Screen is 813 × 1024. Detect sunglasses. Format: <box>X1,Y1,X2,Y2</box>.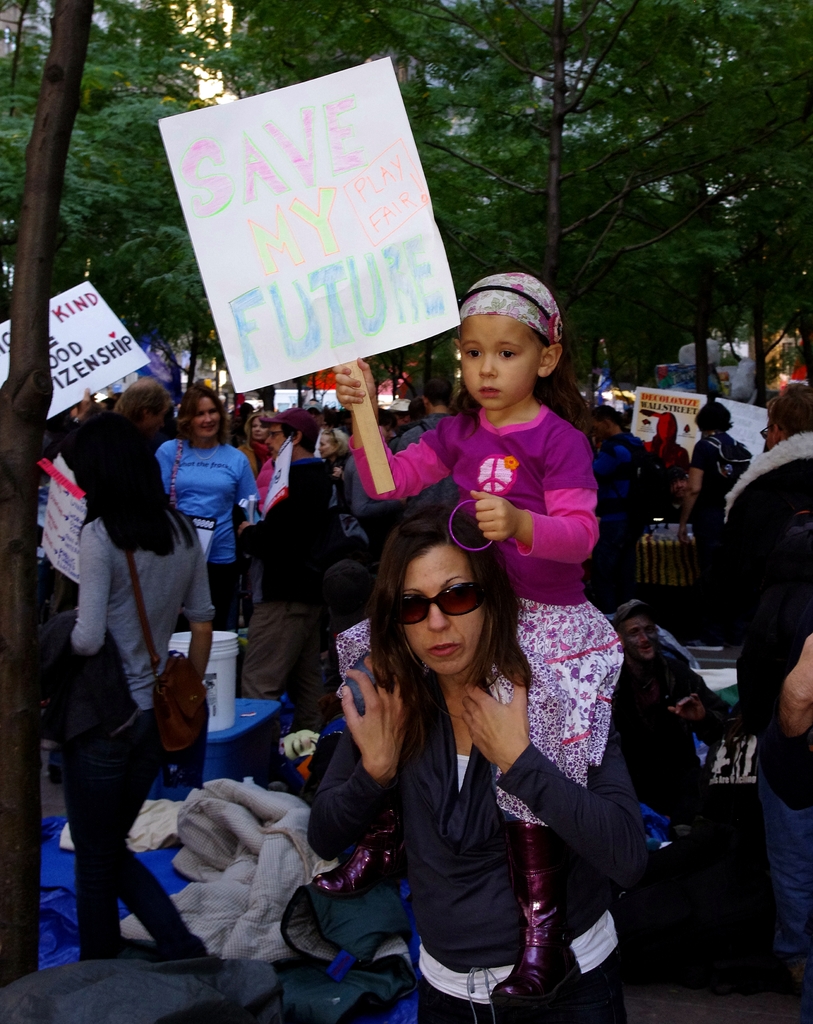
<box>397,581,483,623</box>.
